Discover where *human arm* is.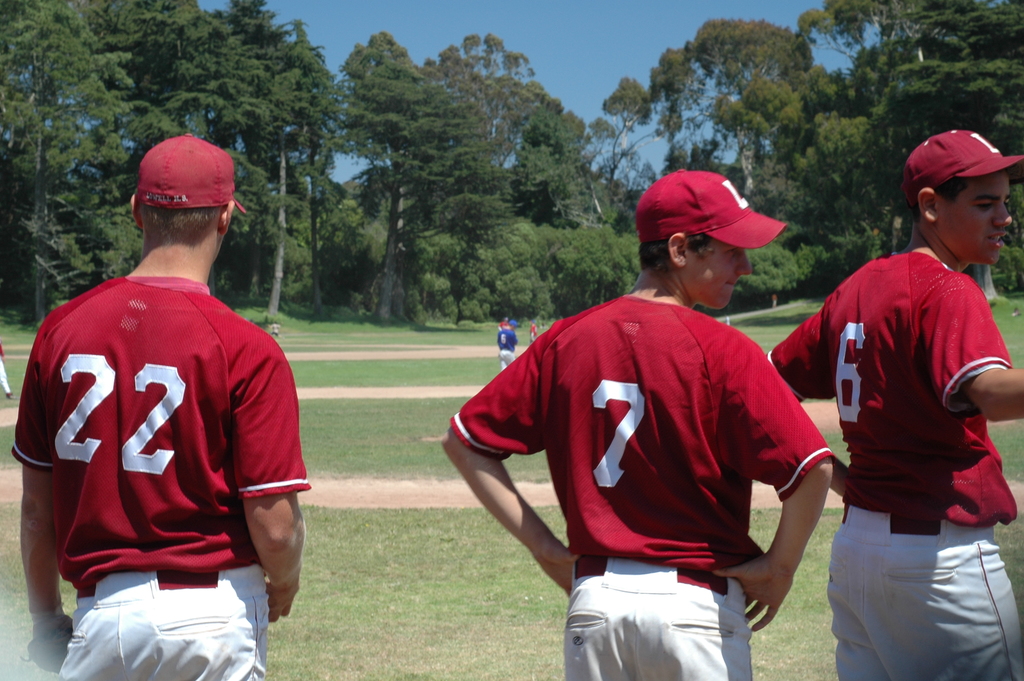
Discovered at bbox=[711, 325, 838, 630].
